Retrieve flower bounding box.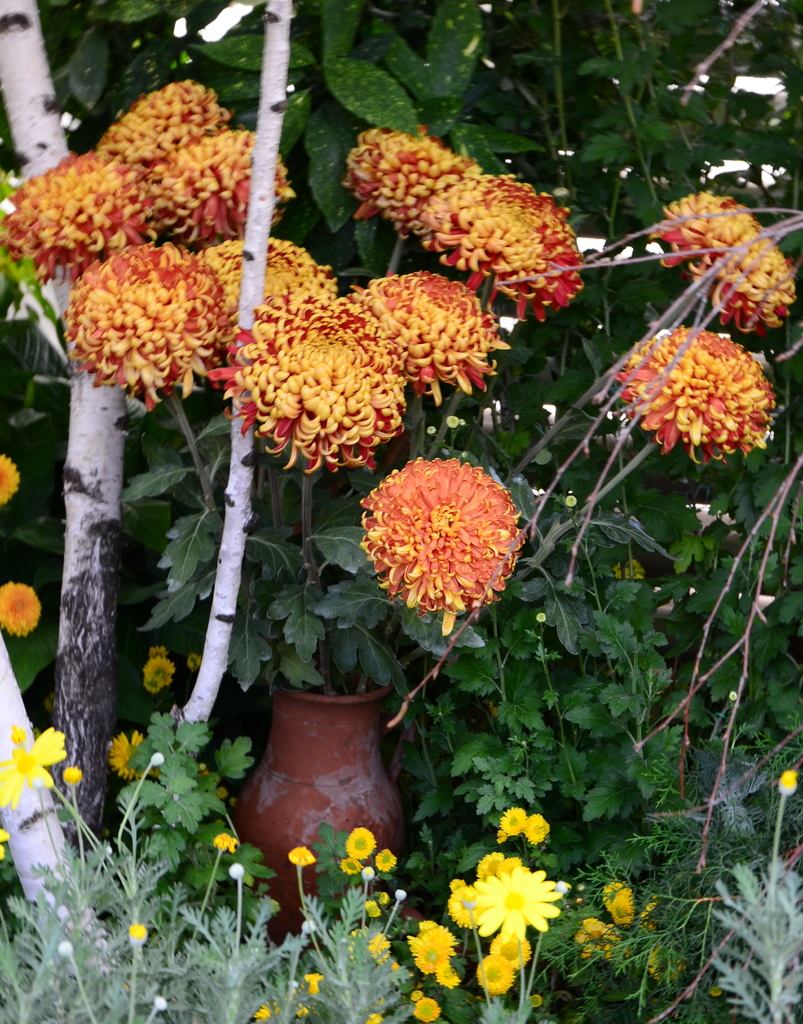
Bounding box: 346 820 376 856.
